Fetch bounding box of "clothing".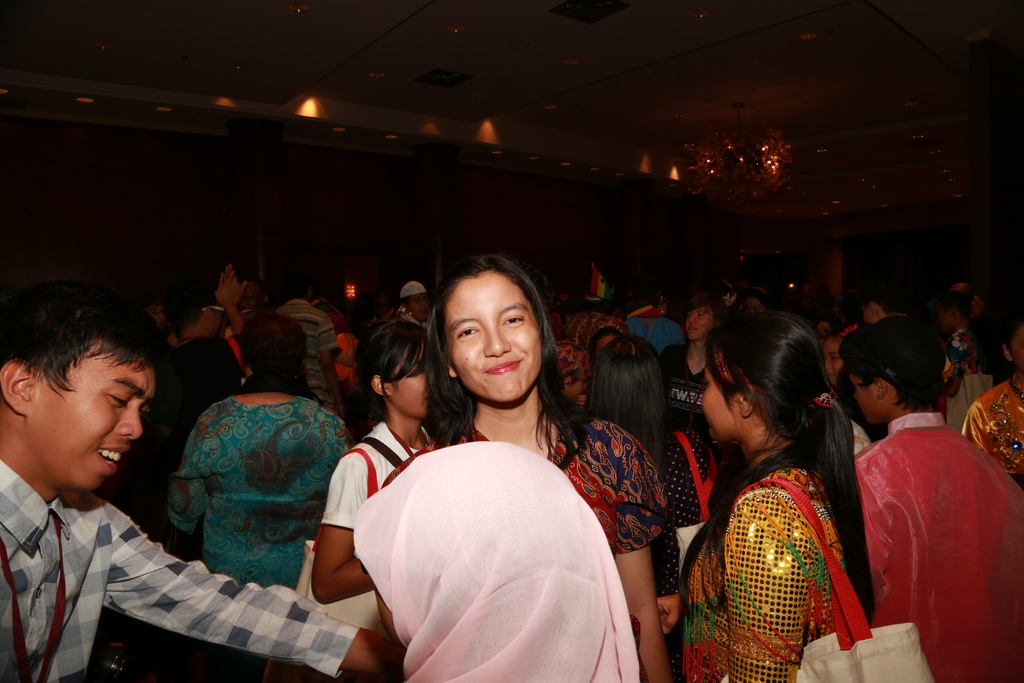
Bbox: 666:341:729:522.
